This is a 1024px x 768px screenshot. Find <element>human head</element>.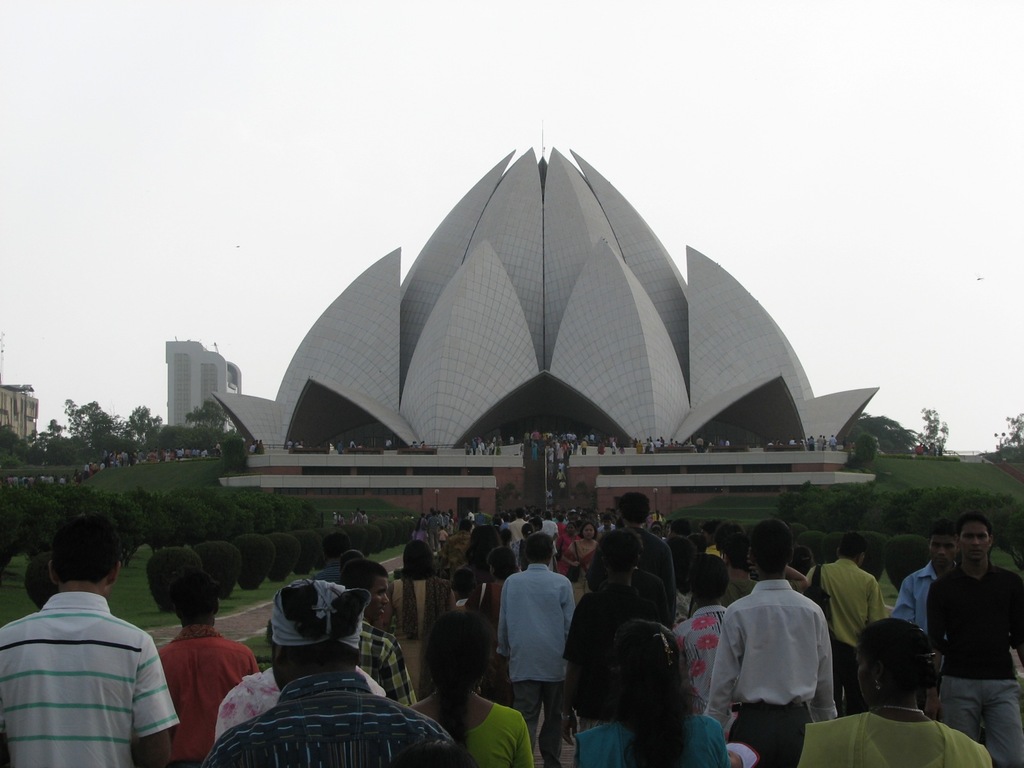
Bounding box: crop(166, 570, 222, 626).
